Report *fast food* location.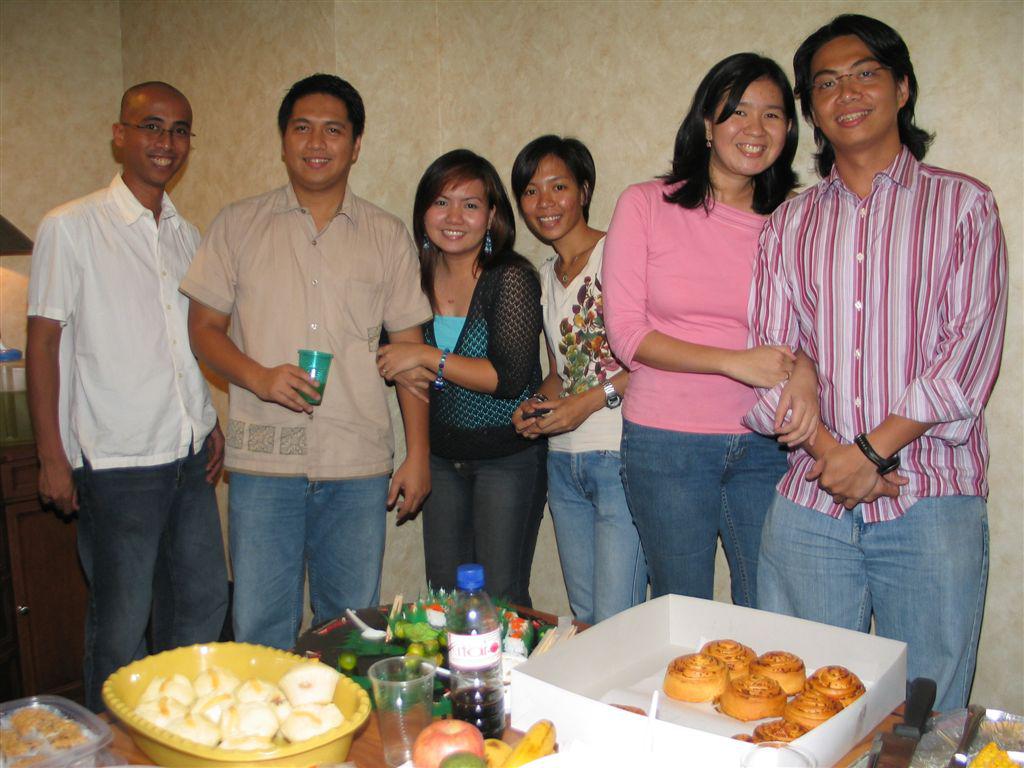
Report: Rect(0, 704, 102, 767).
